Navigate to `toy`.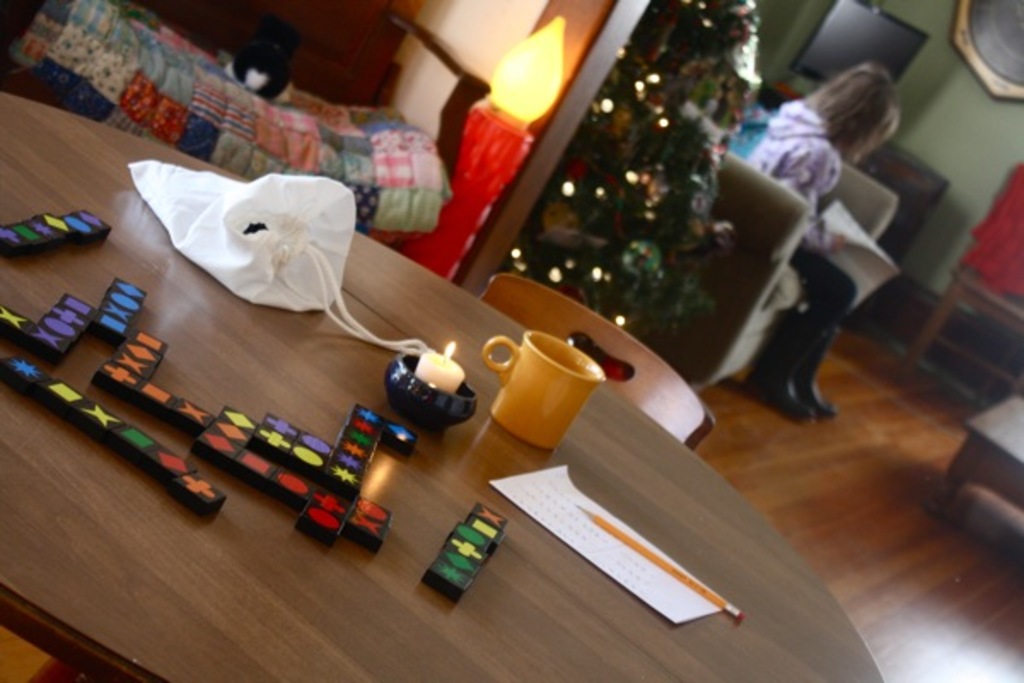
Navigation target: bbox=[295, 400, 389, 543].
